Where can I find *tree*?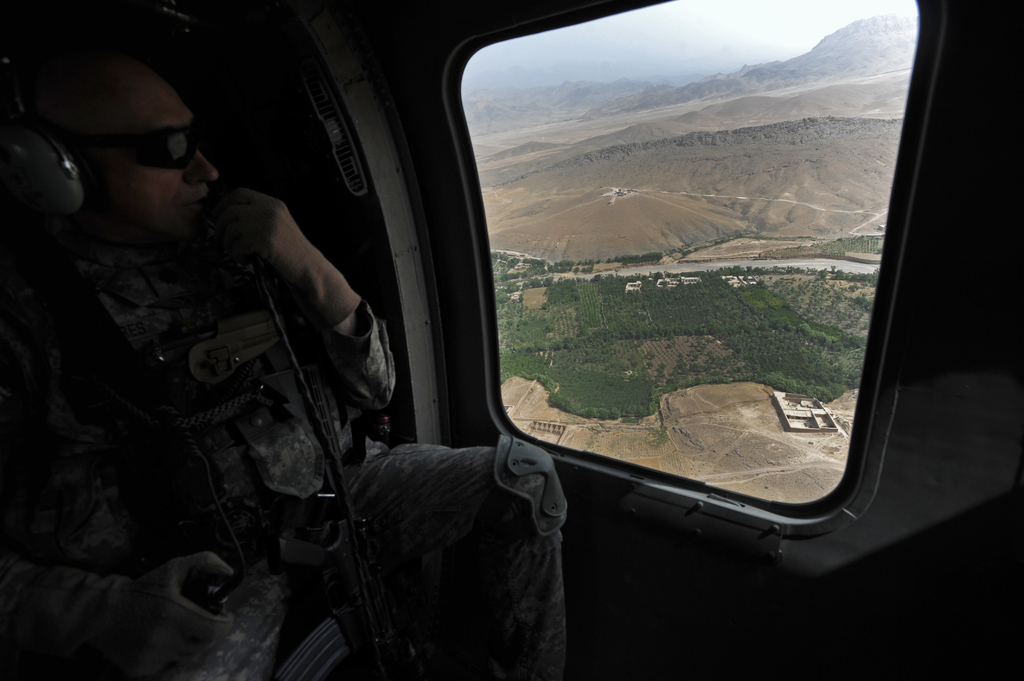
You can find it at (left=598, top=408, right=606, bottom=418).
